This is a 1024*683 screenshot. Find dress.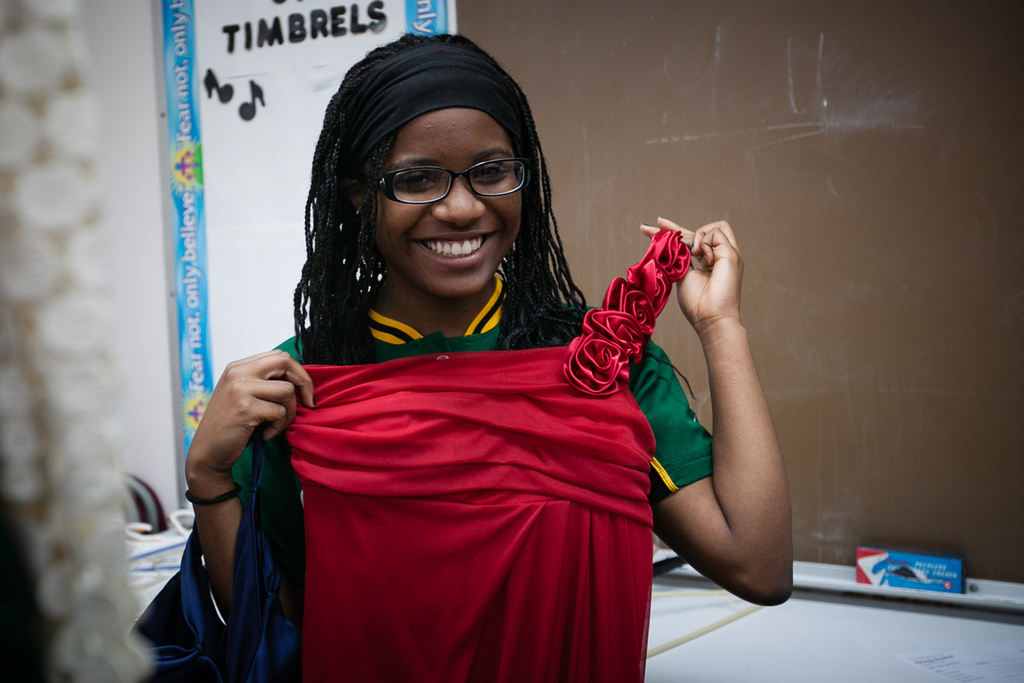
Bounding box: {"left": 256, "top": 220, "right": 672, "bottom": 682}.
